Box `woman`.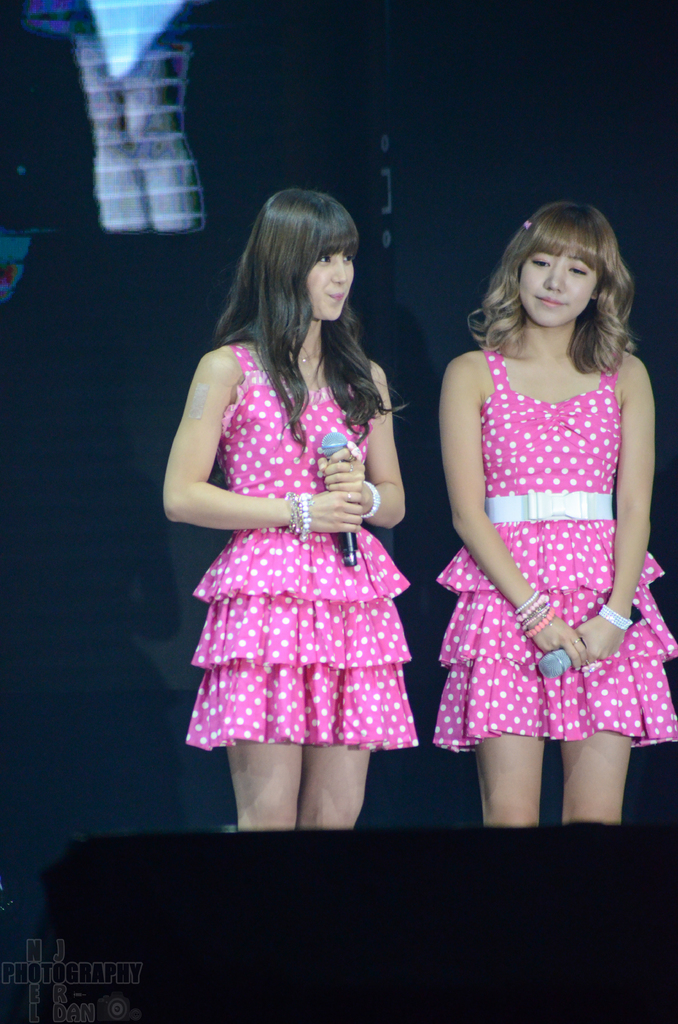
<box>432,204,677,830</box>.
